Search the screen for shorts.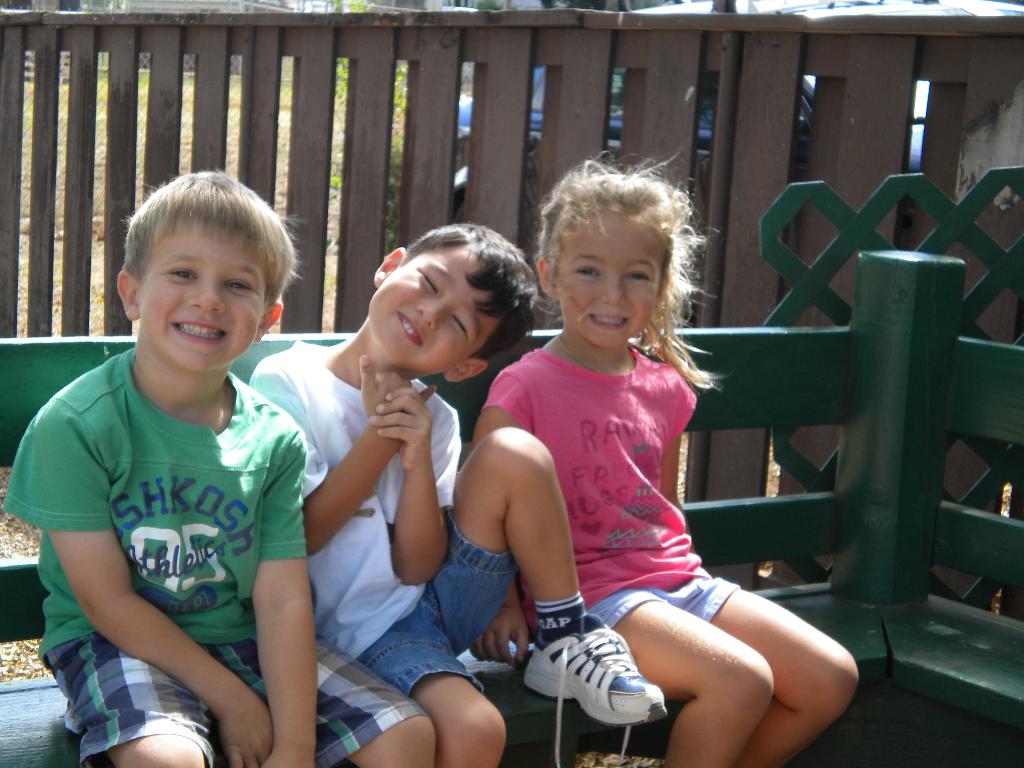
Found at (x1=40, y1=632, x2=429, y2=767).
